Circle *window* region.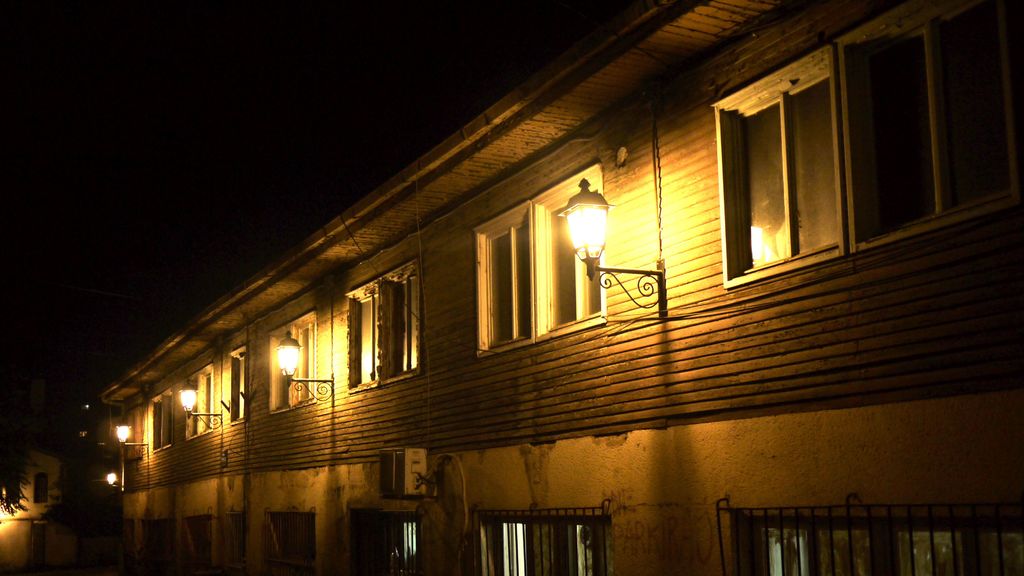
Region: BBox(150, 388, 172, 452).
